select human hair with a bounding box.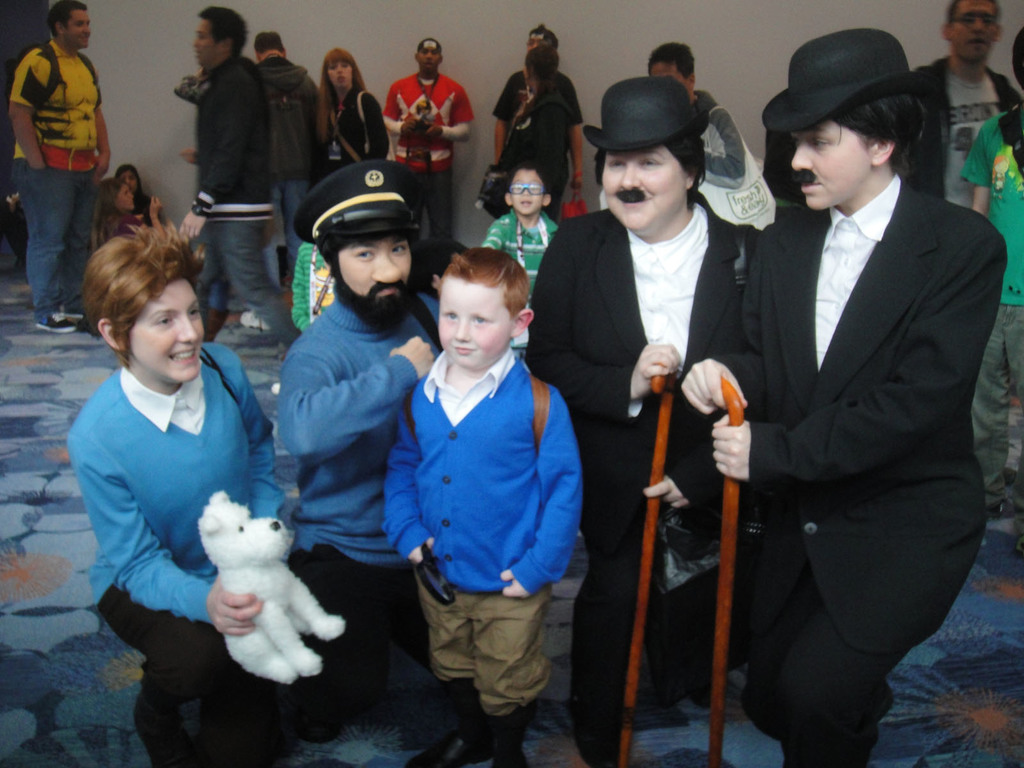
x1=318 y1=236 x2=354 y2=288.
